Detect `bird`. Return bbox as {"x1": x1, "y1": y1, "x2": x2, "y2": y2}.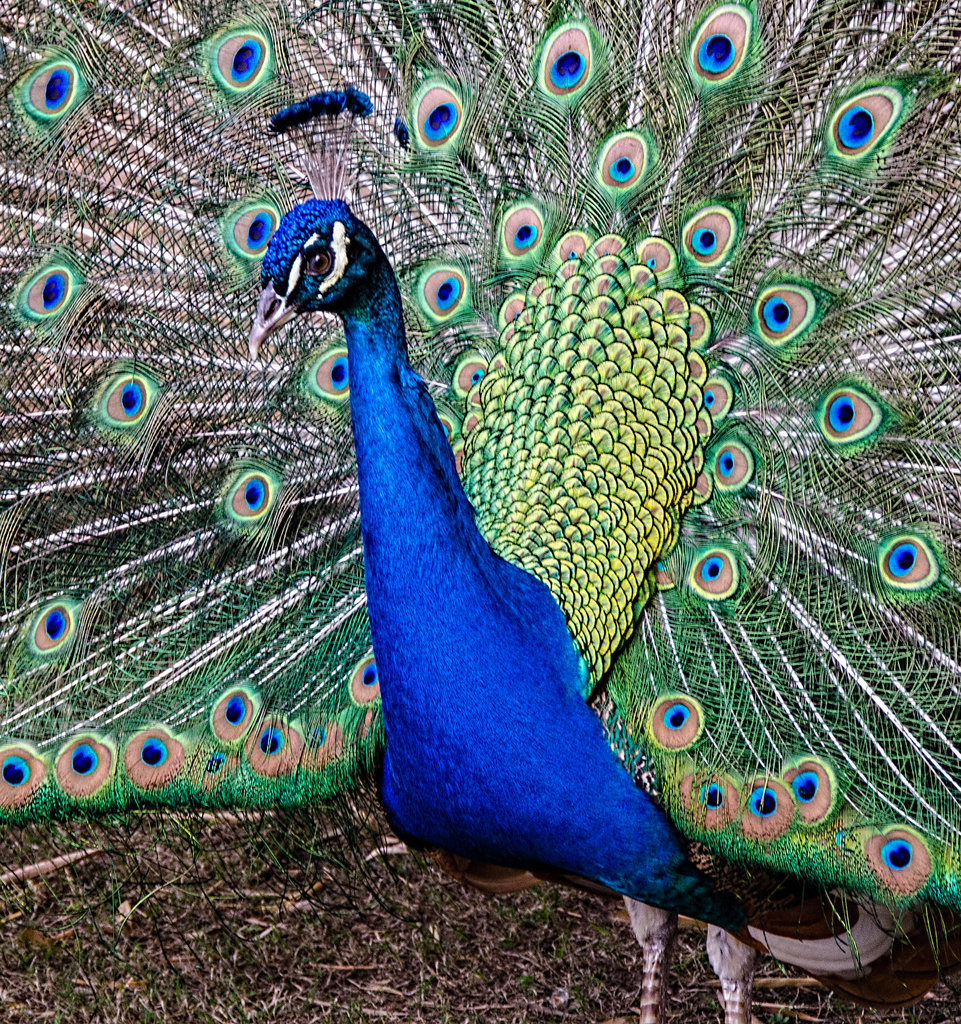
{"x1": 63, "y1": 46, "x2": 960, "y2": 902}.
